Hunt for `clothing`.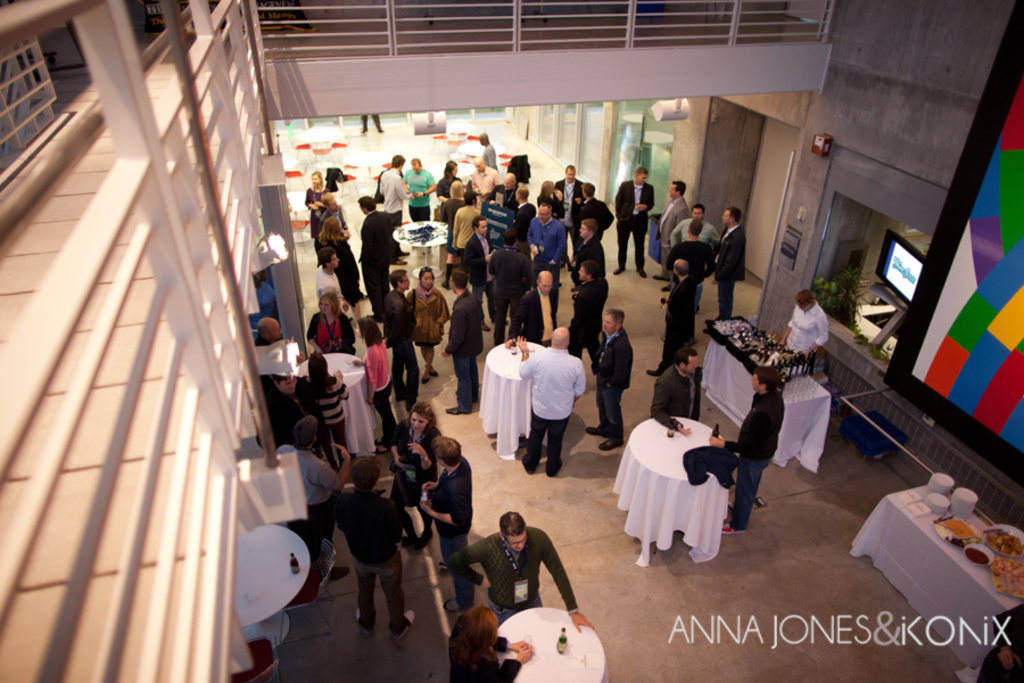
Hunted down at crop(662, 239, 720, 280).
